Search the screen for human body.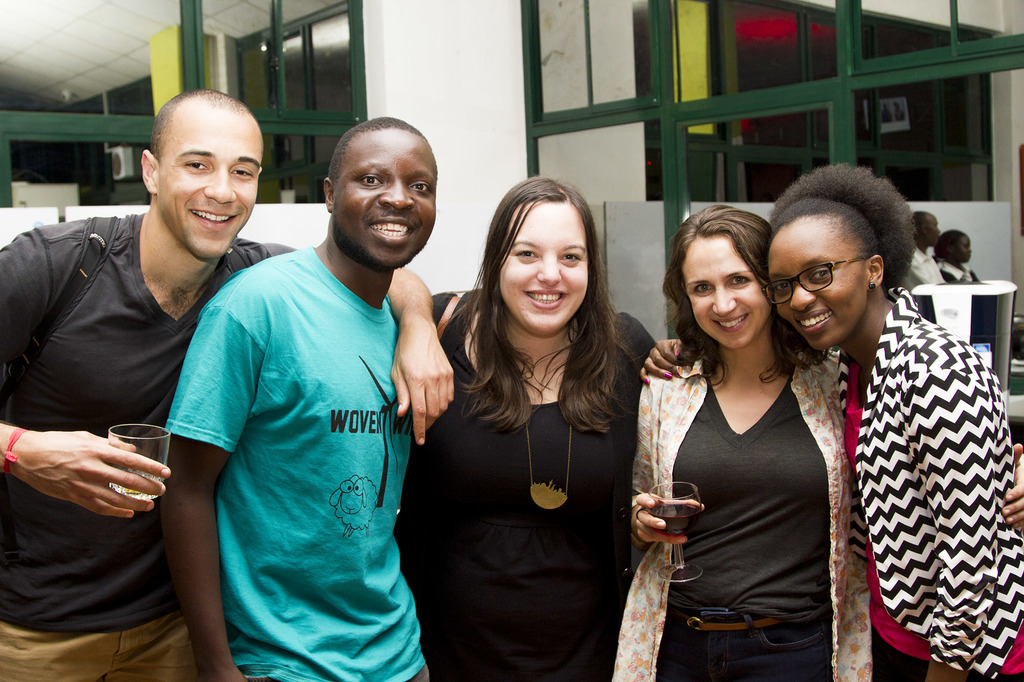
Found at {"left": 0, "top": 91, "right": 455, "bottom": 681}.
